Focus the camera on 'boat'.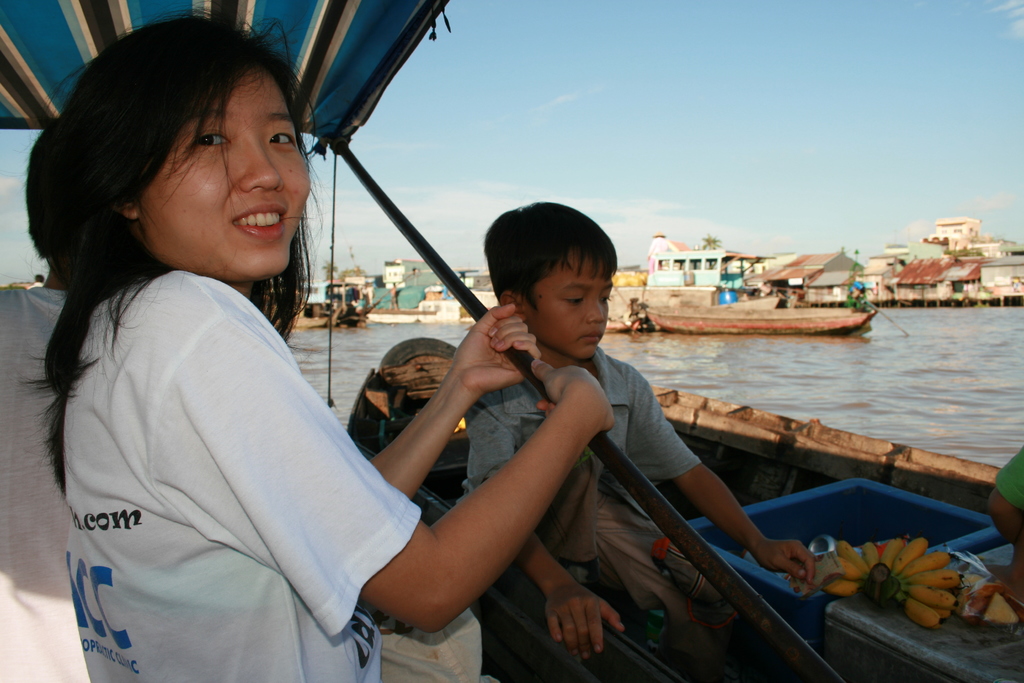
Focus region: [289,276,384,340].
